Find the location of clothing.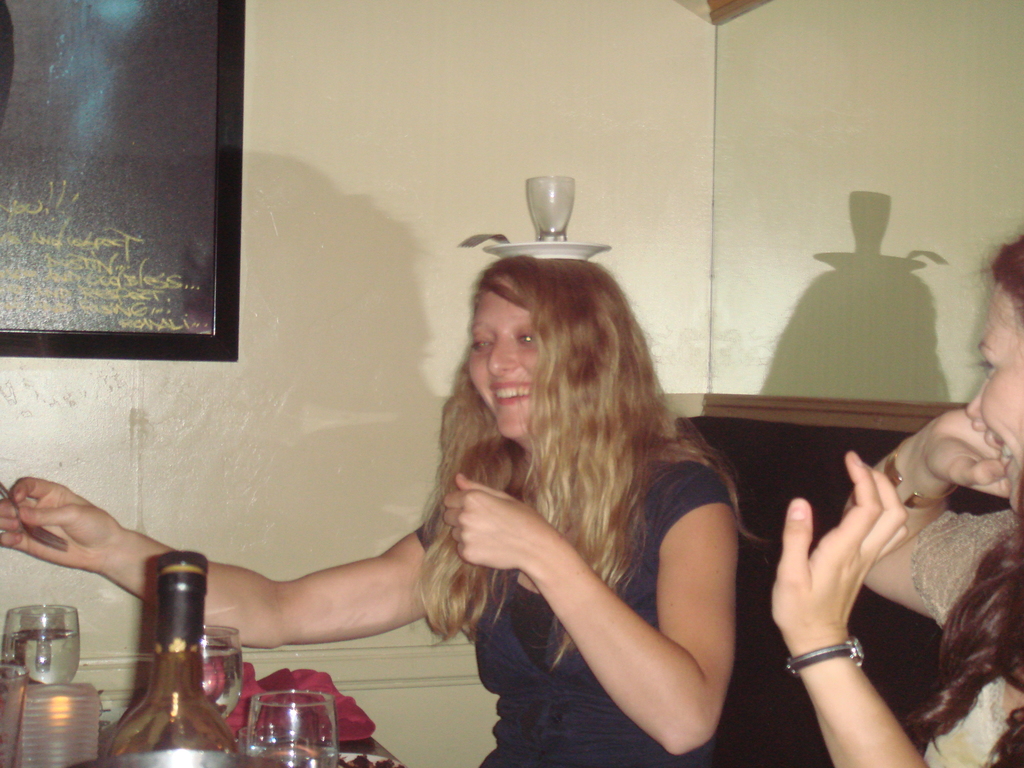
Location: rect(908, 507, 1023, 767).
